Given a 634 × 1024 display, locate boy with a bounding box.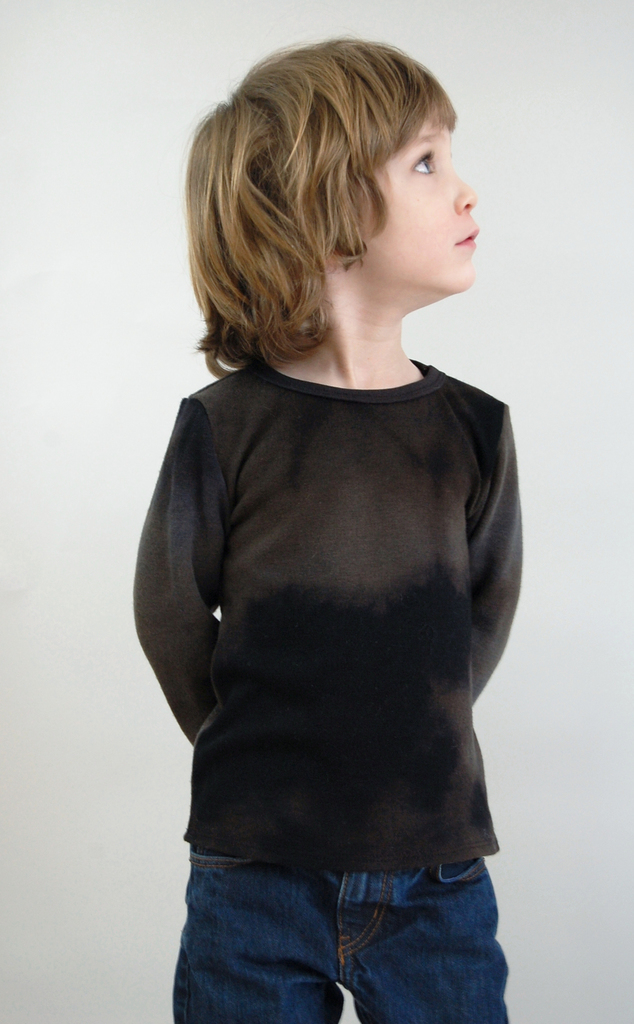
Located: (105,26,523,1023).
